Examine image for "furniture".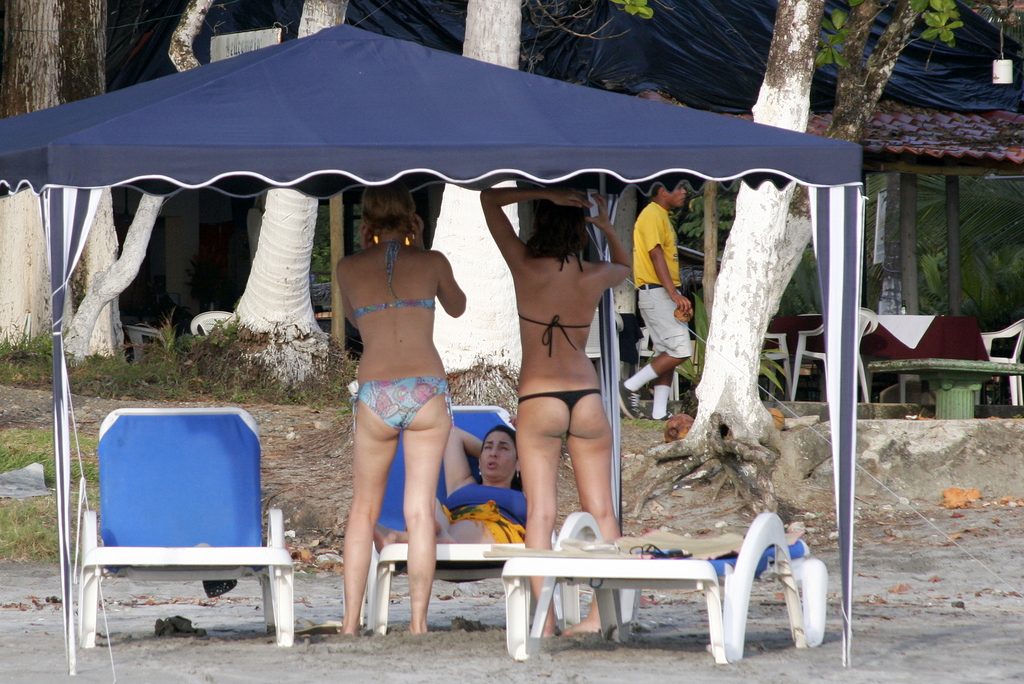
Examination result: pyautogui.locateOnScreen(865, 359, 1020, 418).
